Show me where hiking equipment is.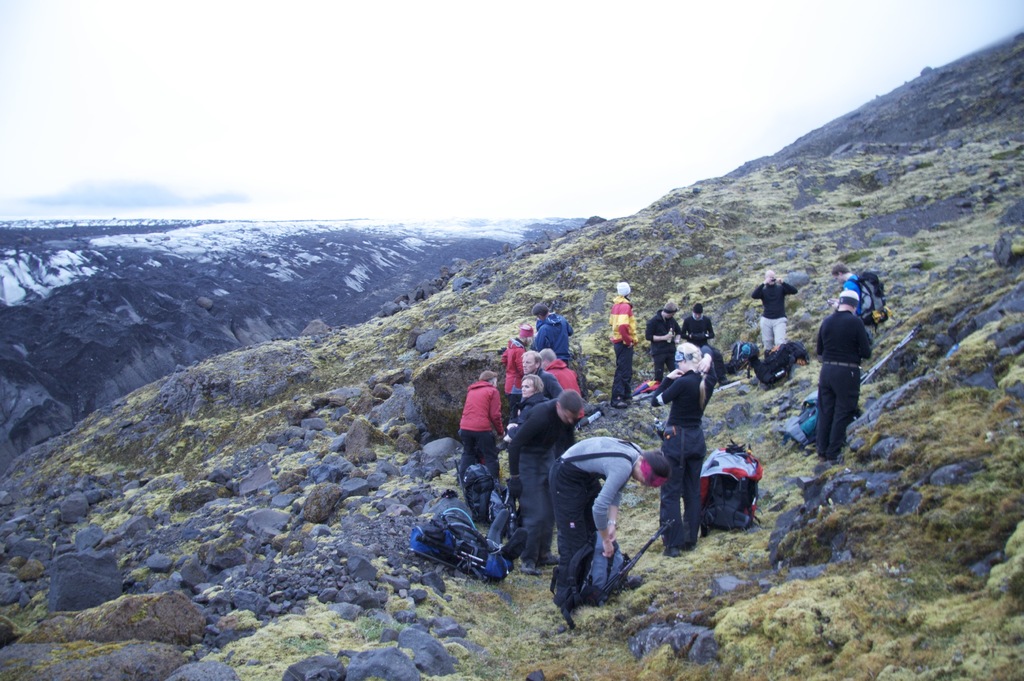
hiking equipment is at {"x1": 613, "y1": 397, "x2": 627, "y2": 407}.
